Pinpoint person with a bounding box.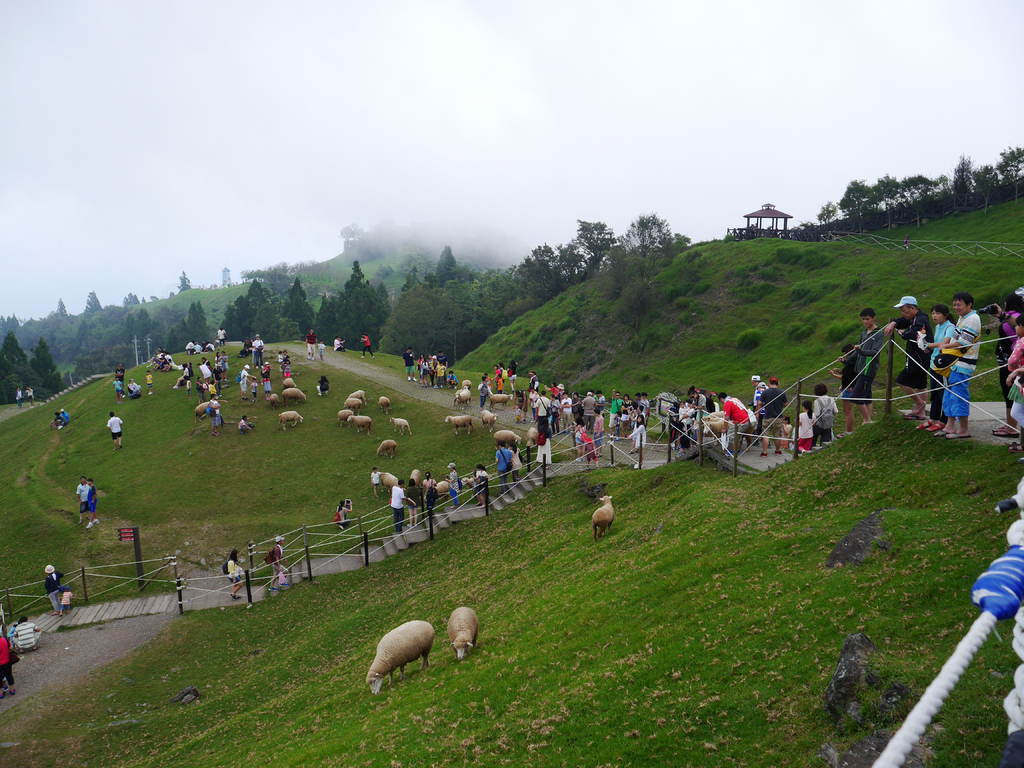
[333,500,355,528].
